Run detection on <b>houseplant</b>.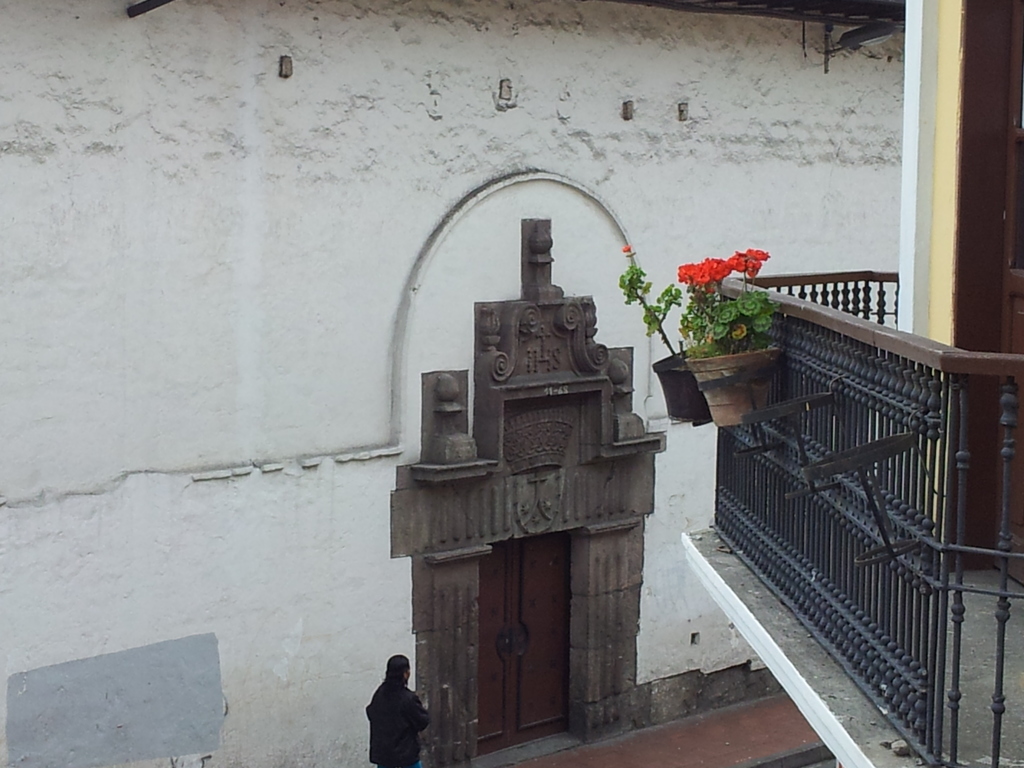
Result: [620, 241, 715, 431].
